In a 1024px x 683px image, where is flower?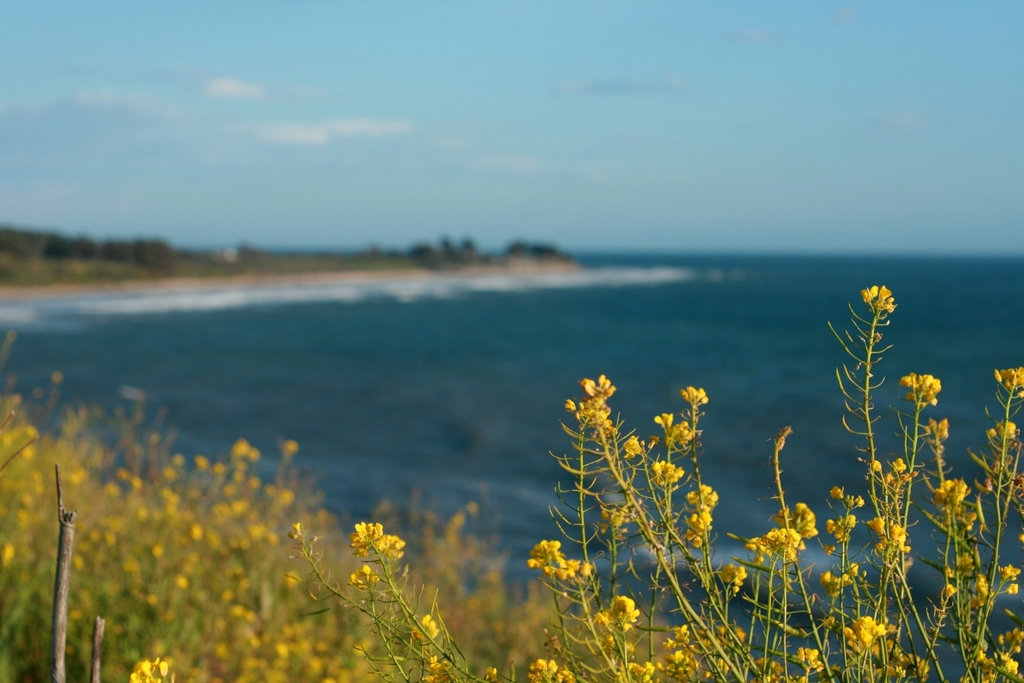
478:663:499:682.
